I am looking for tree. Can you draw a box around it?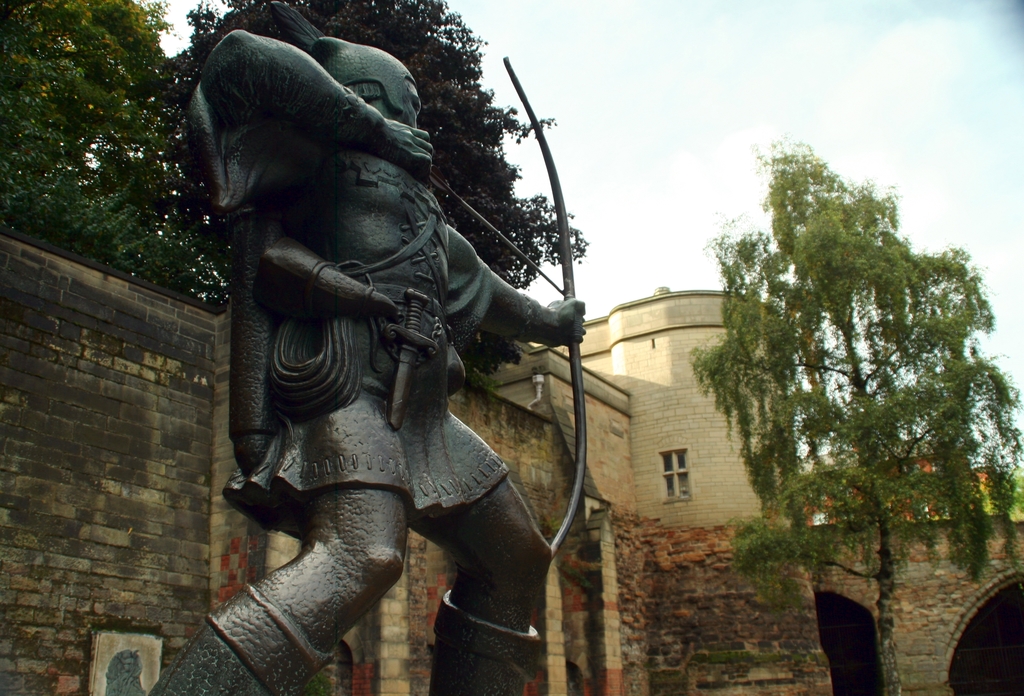
Sure, the bounding box is [x1=735, y1=161, x2=1002, y2=695].
